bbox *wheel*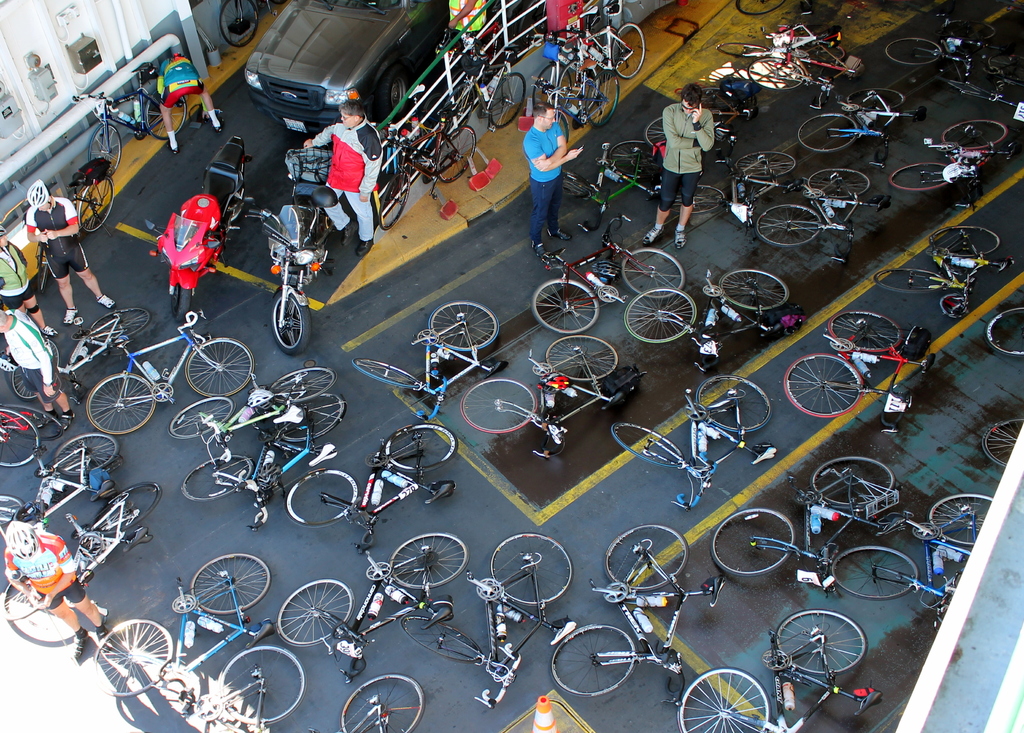
x1=940 y1=15 x2=996 y2=47
